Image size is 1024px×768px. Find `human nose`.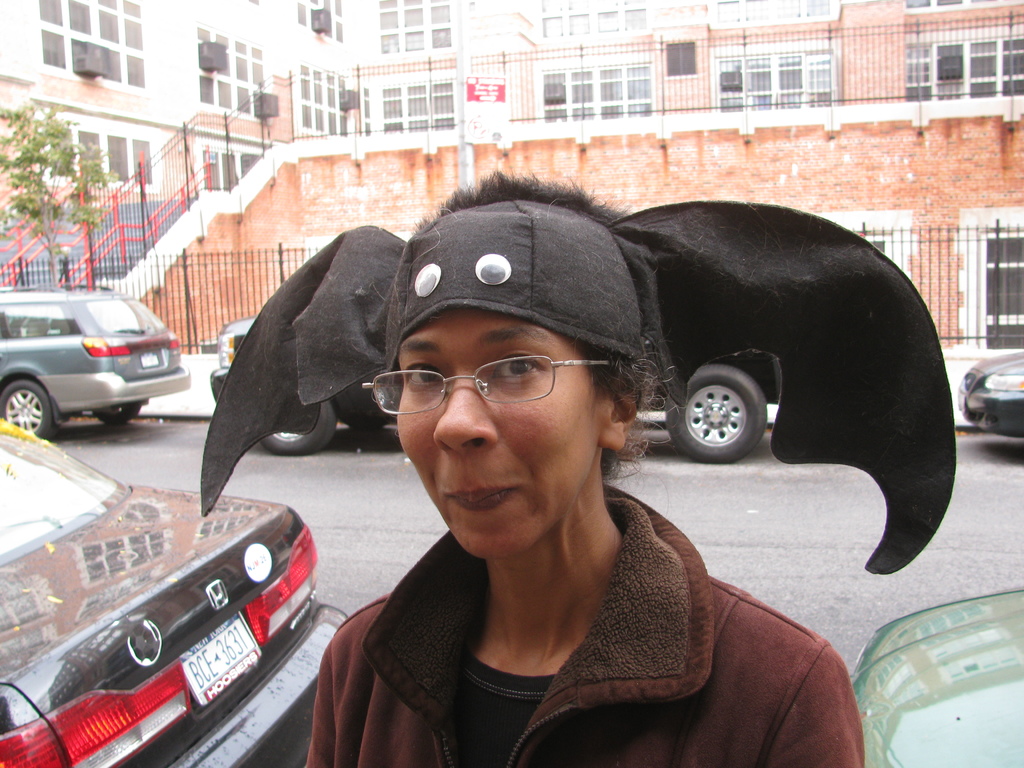
box=[429, 364, 495, 458].
